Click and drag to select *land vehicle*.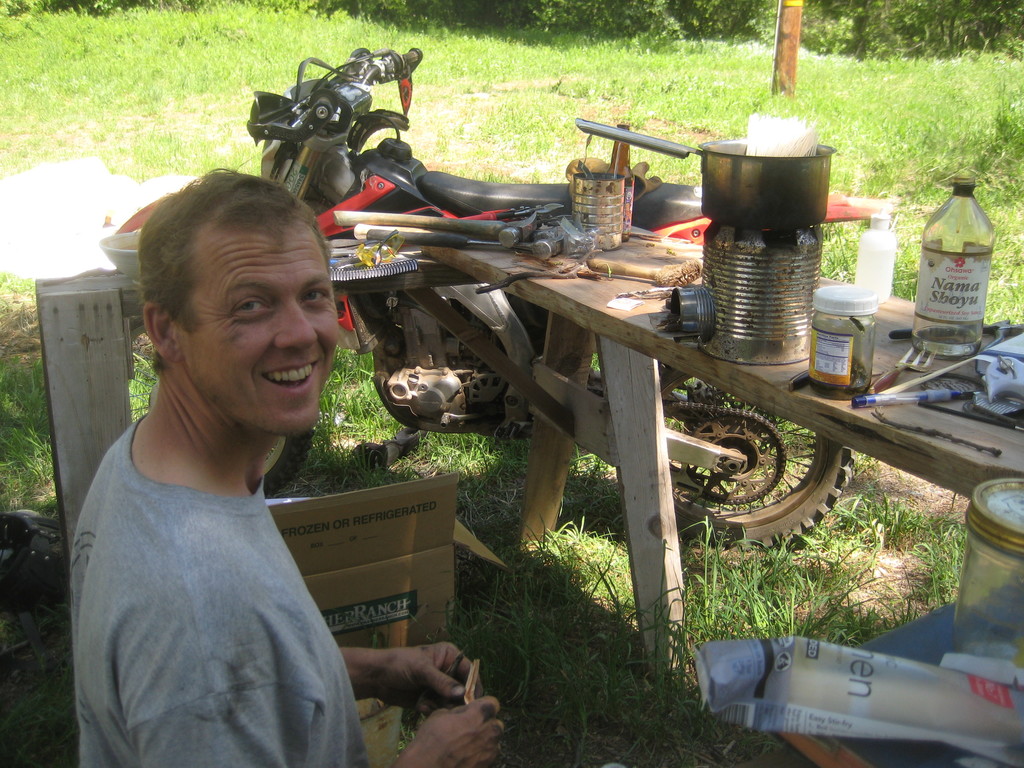
Selection: BBox(115, 45, 856, 546).
